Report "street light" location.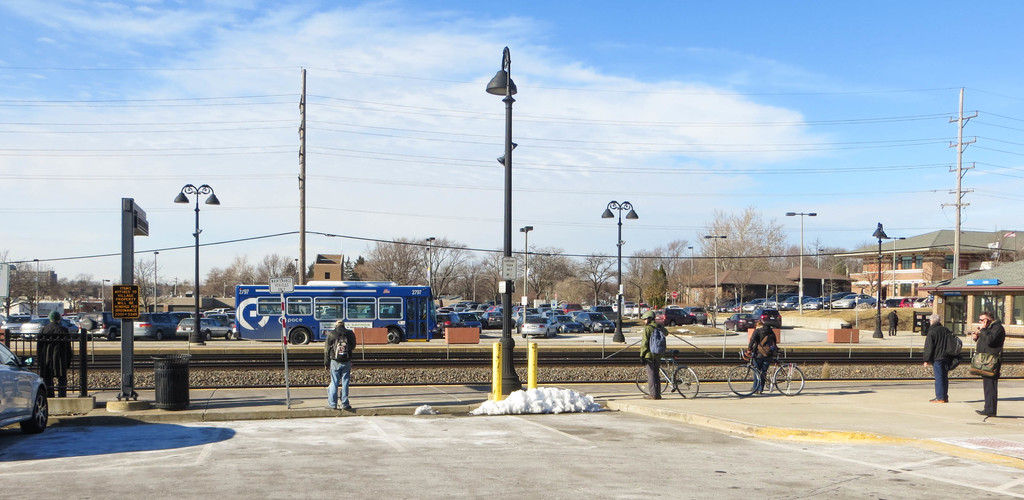
Report: x1=598 y1=197 x2=638 y2=341.
